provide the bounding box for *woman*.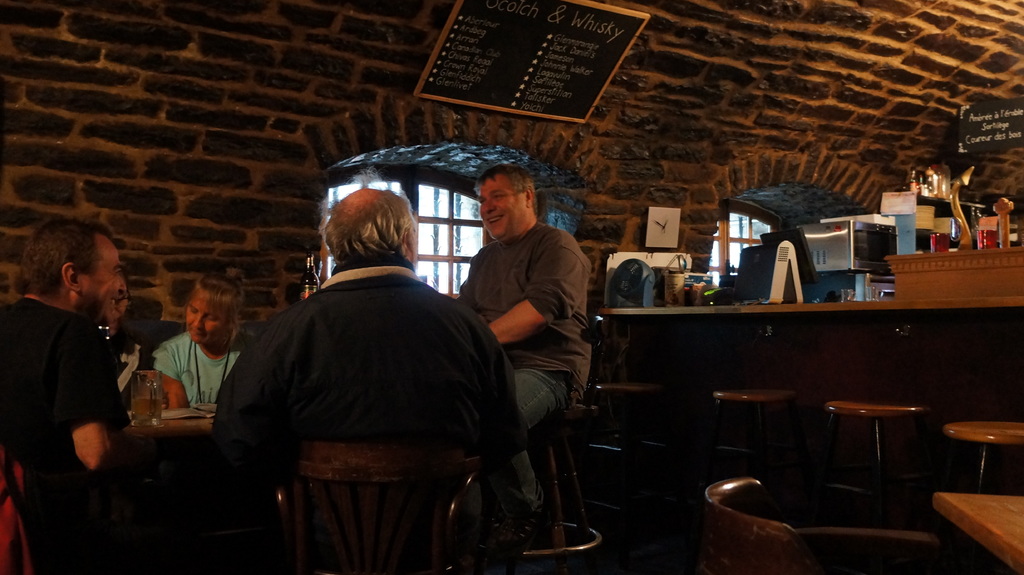
<bbox>225, 175, 542, 563</bbox>.
